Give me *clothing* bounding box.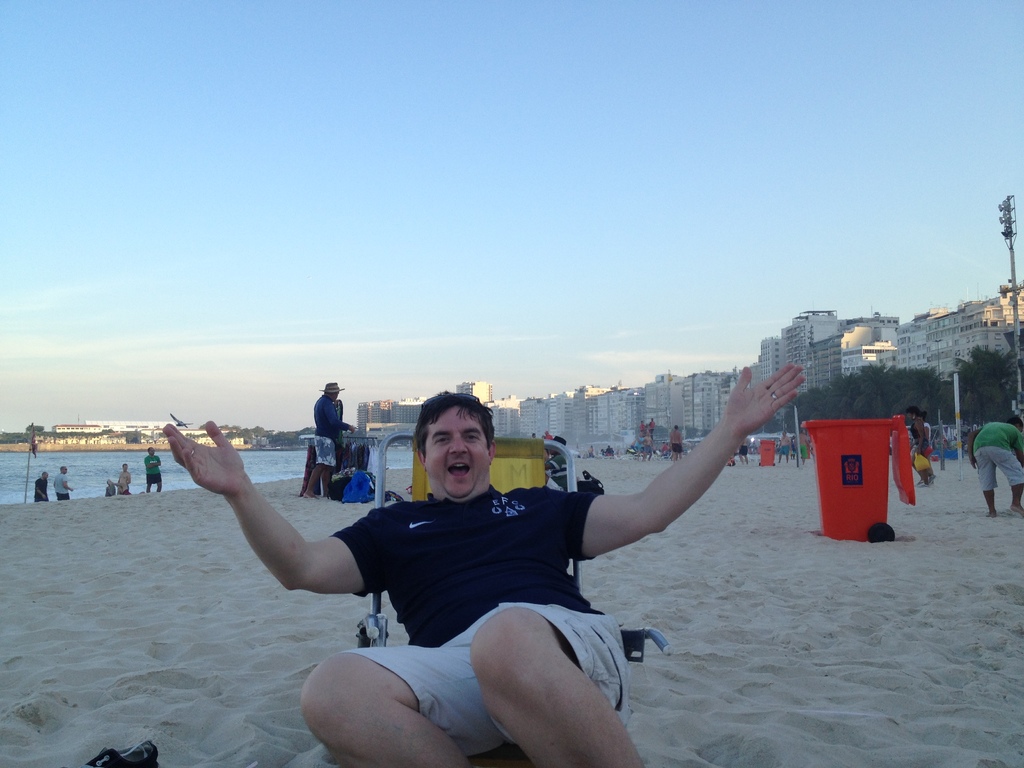
region(735, 442, 751, 465).
